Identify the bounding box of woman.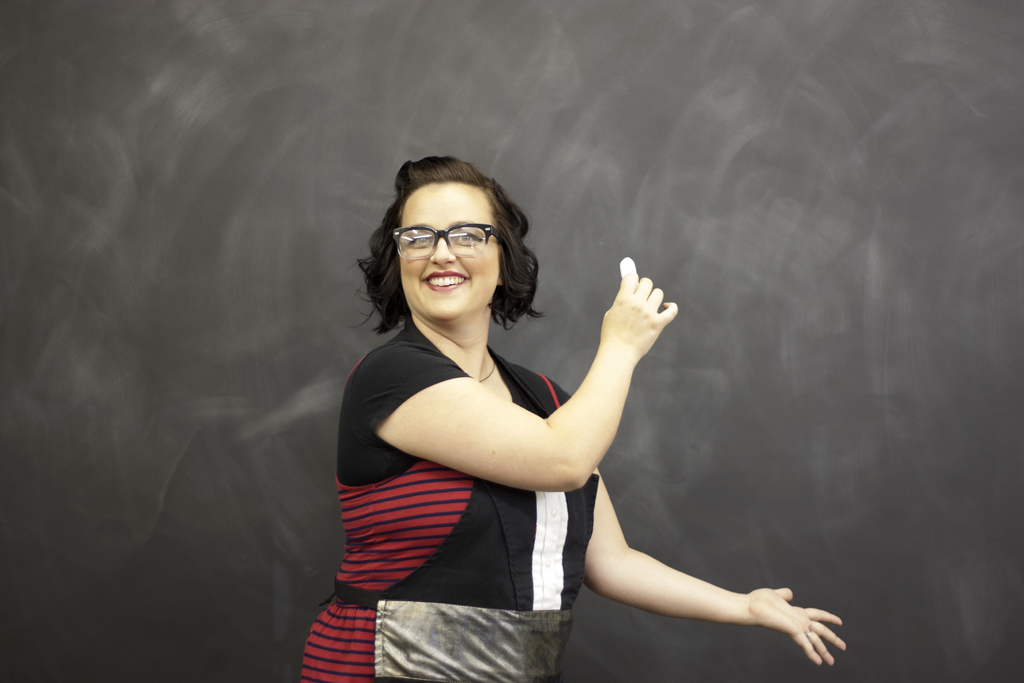
x1=320 y1=144 x2=749 y2=680.
